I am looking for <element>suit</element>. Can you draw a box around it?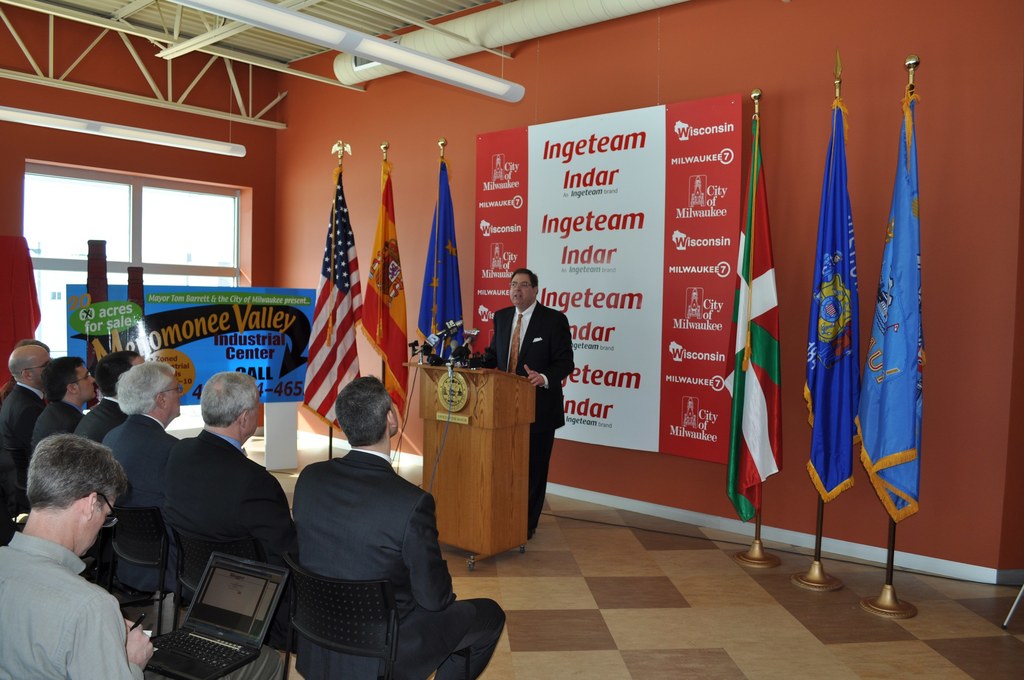
Sure, the bounding box is select_region(466, 298, 578, 537).
